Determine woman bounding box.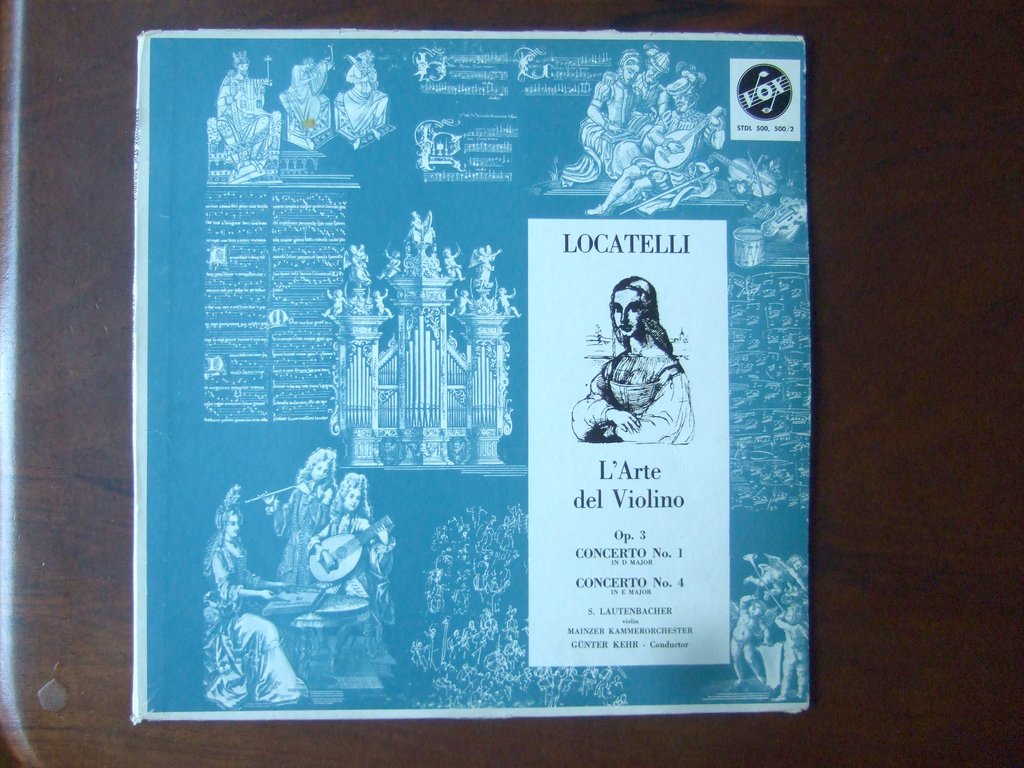
Determined: [305, 485, 394, 691].
